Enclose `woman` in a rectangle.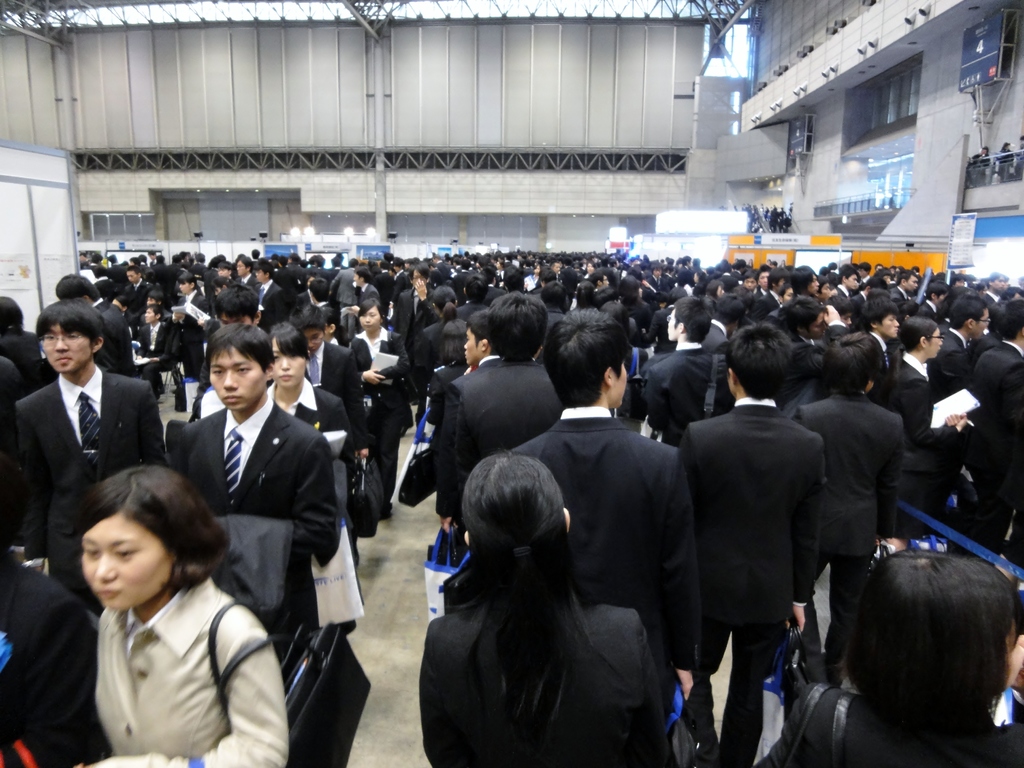
(346,300,413,517).
